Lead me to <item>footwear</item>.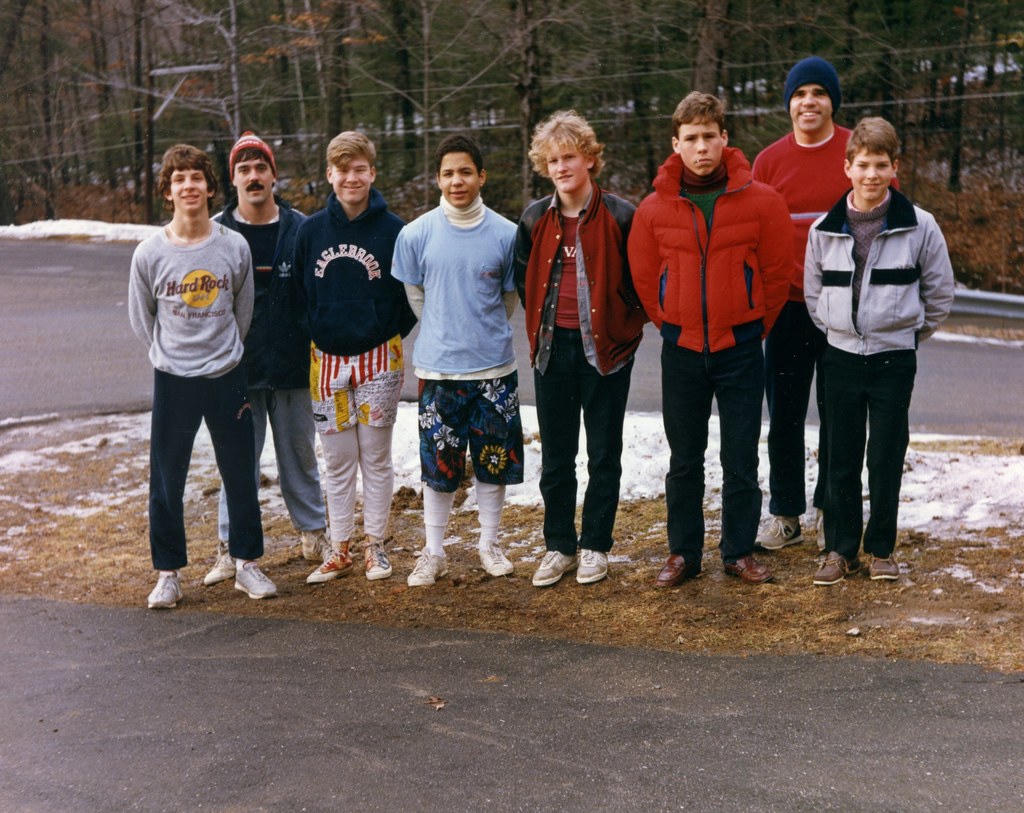
Lead to [x1=477, y1=538, x2=515, y2=575].
